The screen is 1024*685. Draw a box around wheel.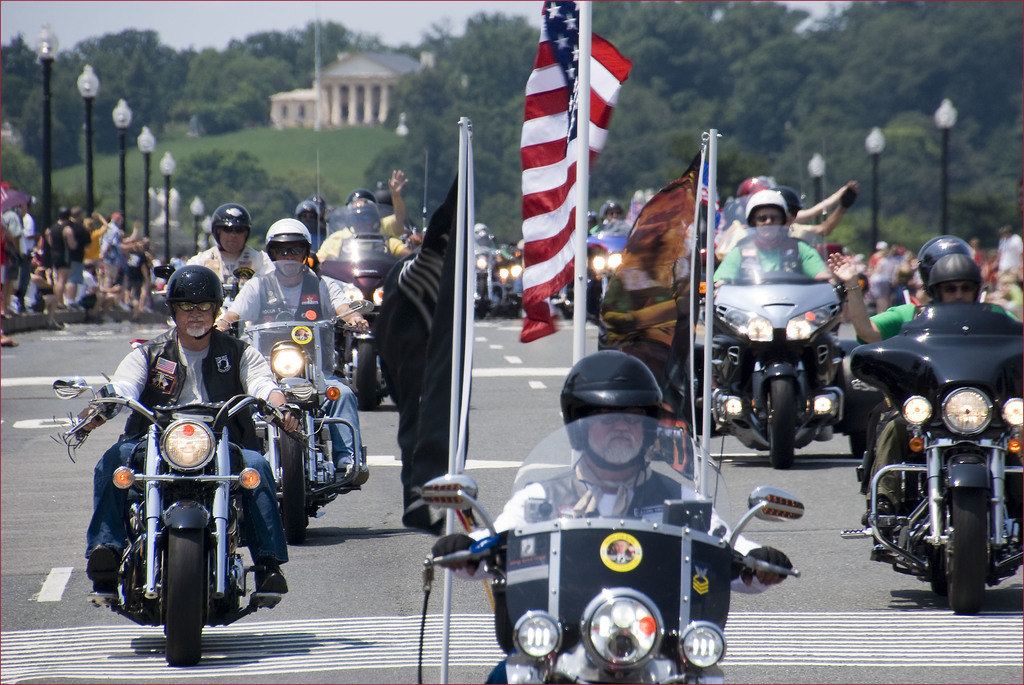
(x1=355, y1=331, x2=381, y2=409).
